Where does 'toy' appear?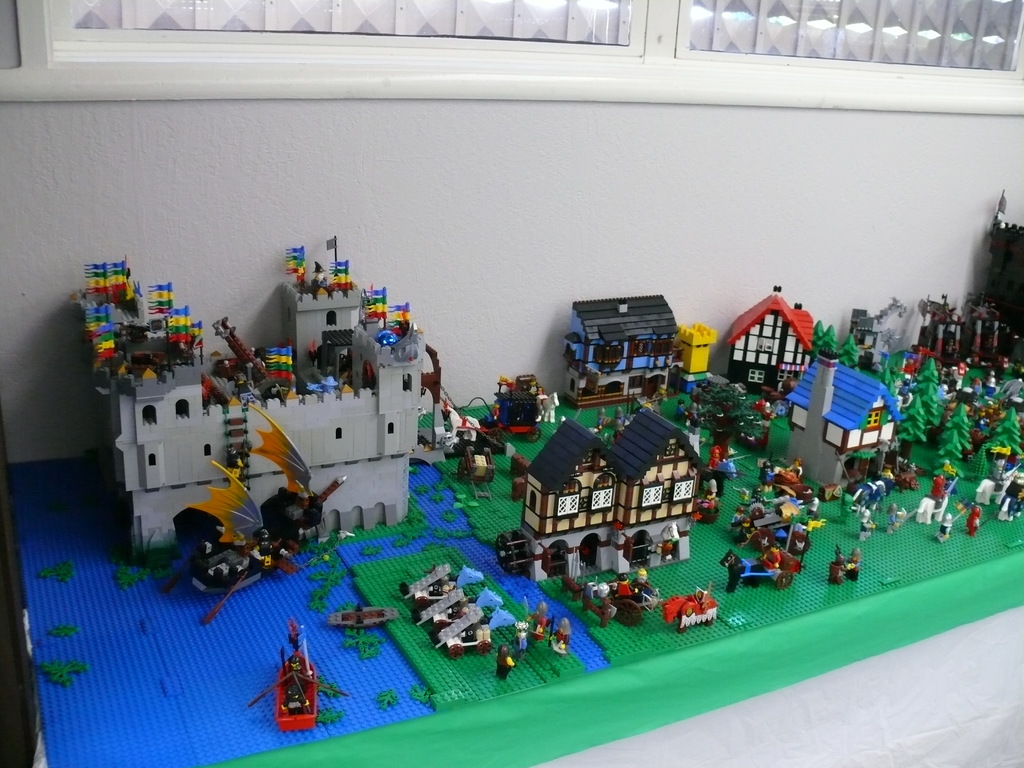
Appears at crop(708, 289, 840, 425).
